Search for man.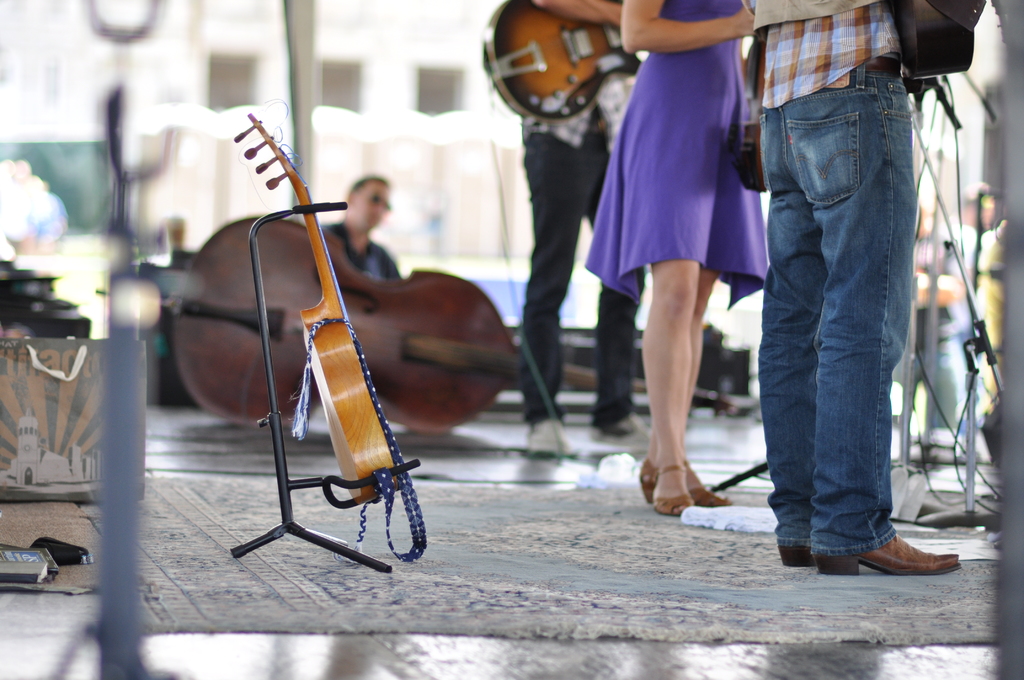
Found at pyautogui.locateOnScreen(742, 0, 950, 584).
